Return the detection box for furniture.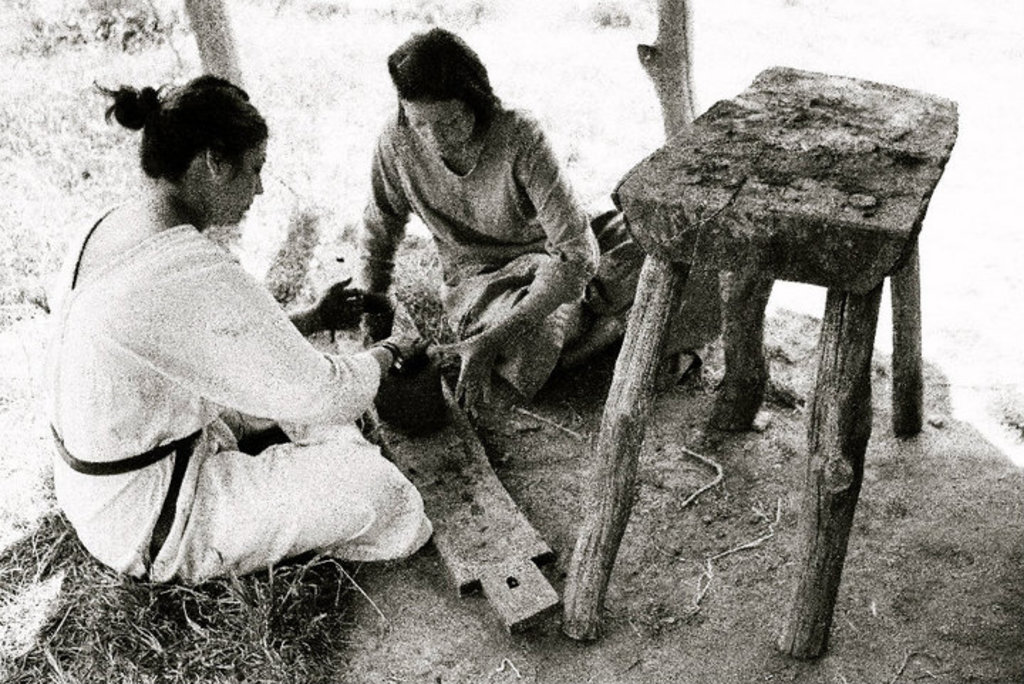
locate(558, 67, 959, 661).
